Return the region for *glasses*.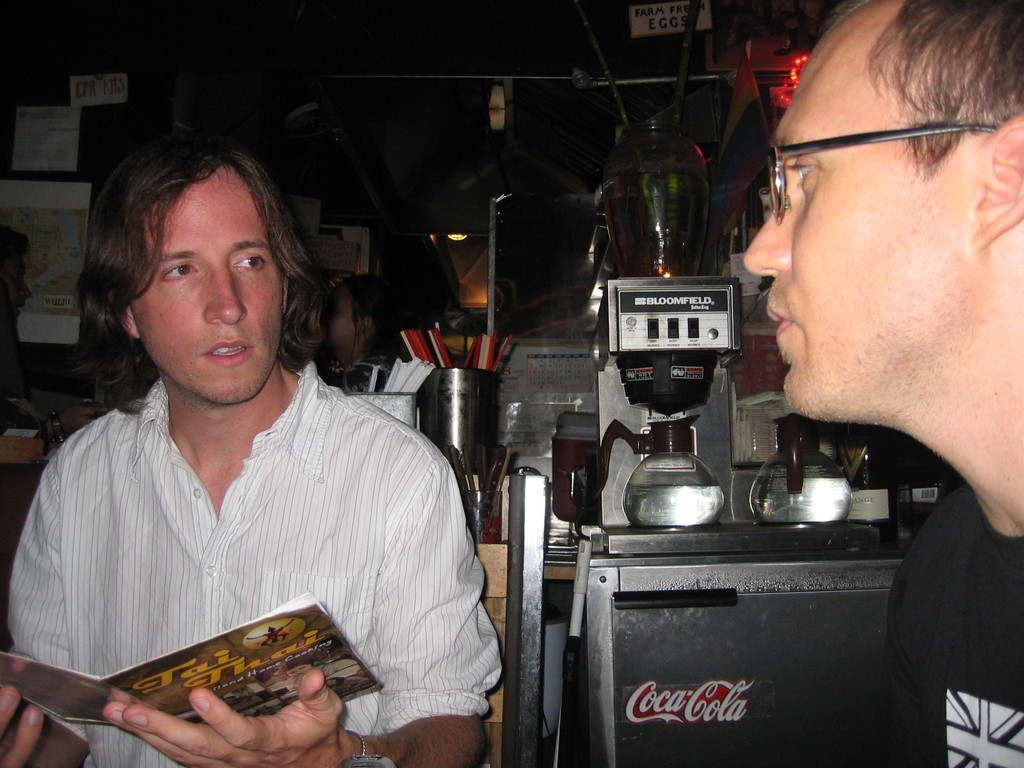
left=773, top=99, right=1006, bottom=206.
